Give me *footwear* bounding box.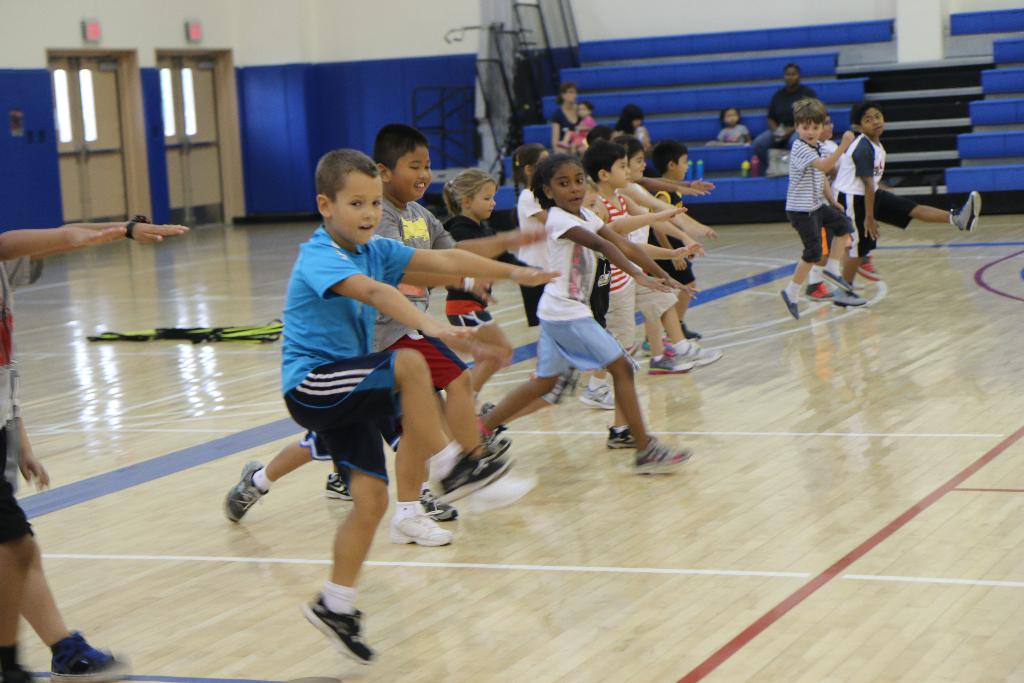
x1=821, y1=270, x2=849, y2=290.
